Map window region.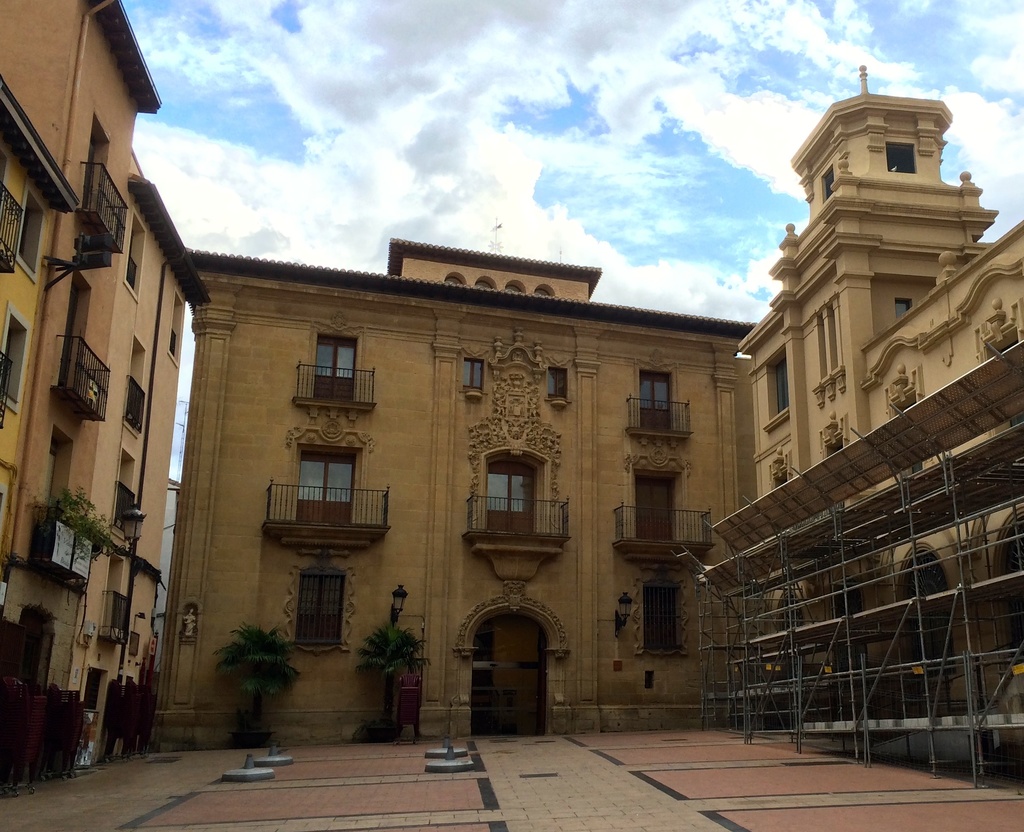
Mapped to [630, 477, 676, 536].
